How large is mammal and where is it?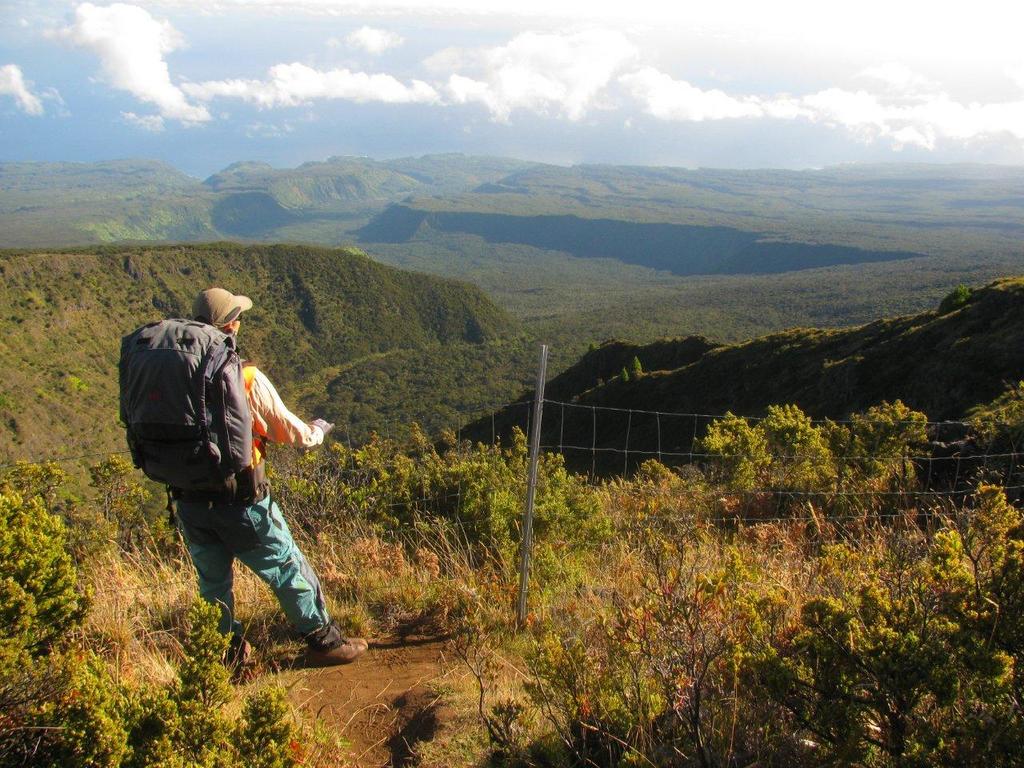
Bounding box: (115, 293, 324, 669).
